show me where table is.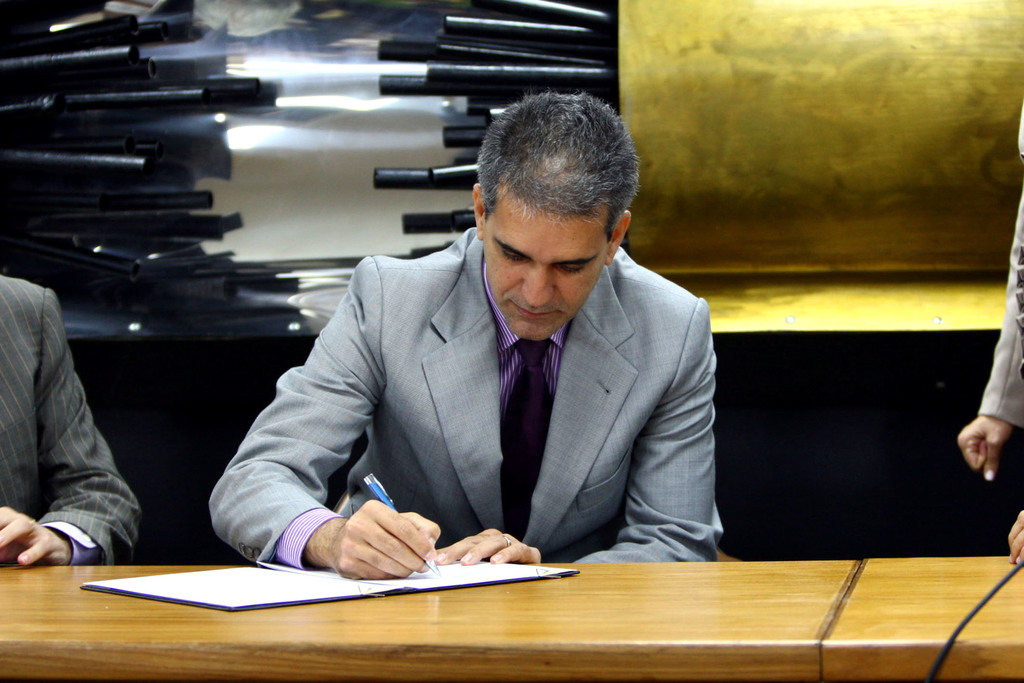
table is at [left=0, top=554, right=1023, bottom=682].
